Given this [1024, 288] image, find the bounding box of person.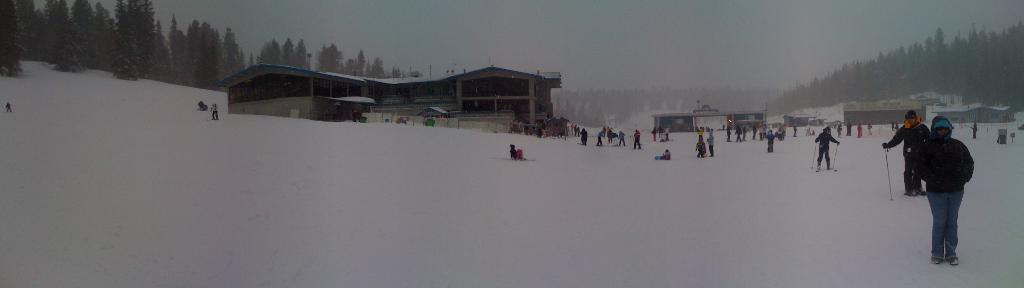
<box>968,121,979,141</box>.
